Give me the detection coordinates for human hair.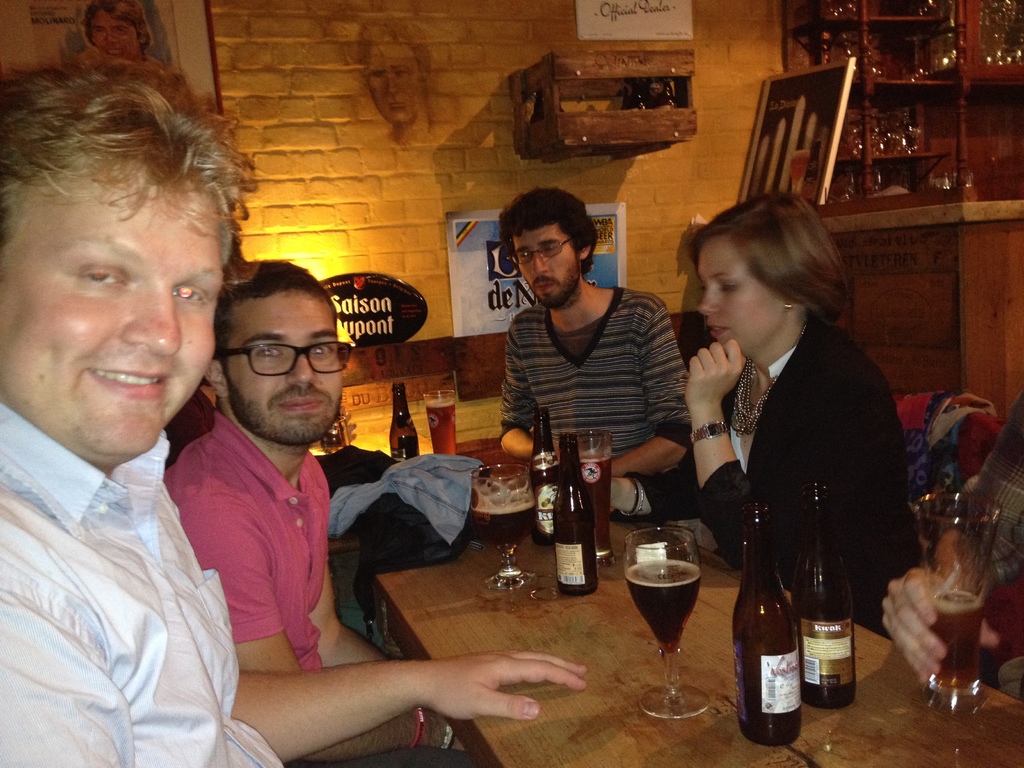
<bbox>358, 13, 433, 92</bbox>.
